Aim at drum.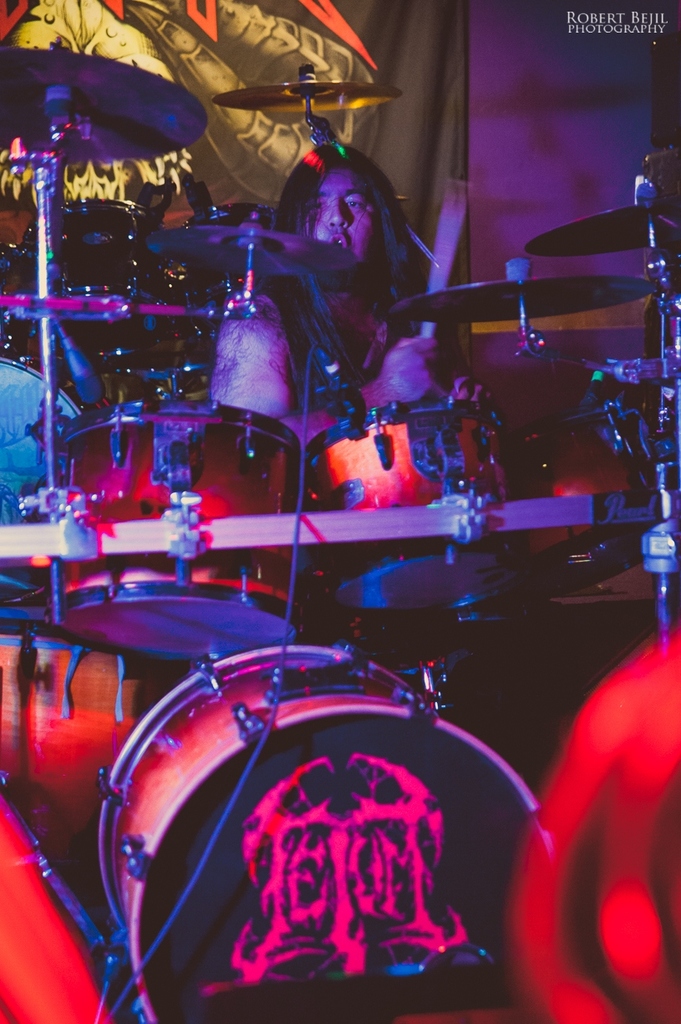
Aimed at pyautogui.locateOnScreen(53, 392, 318, 672).
